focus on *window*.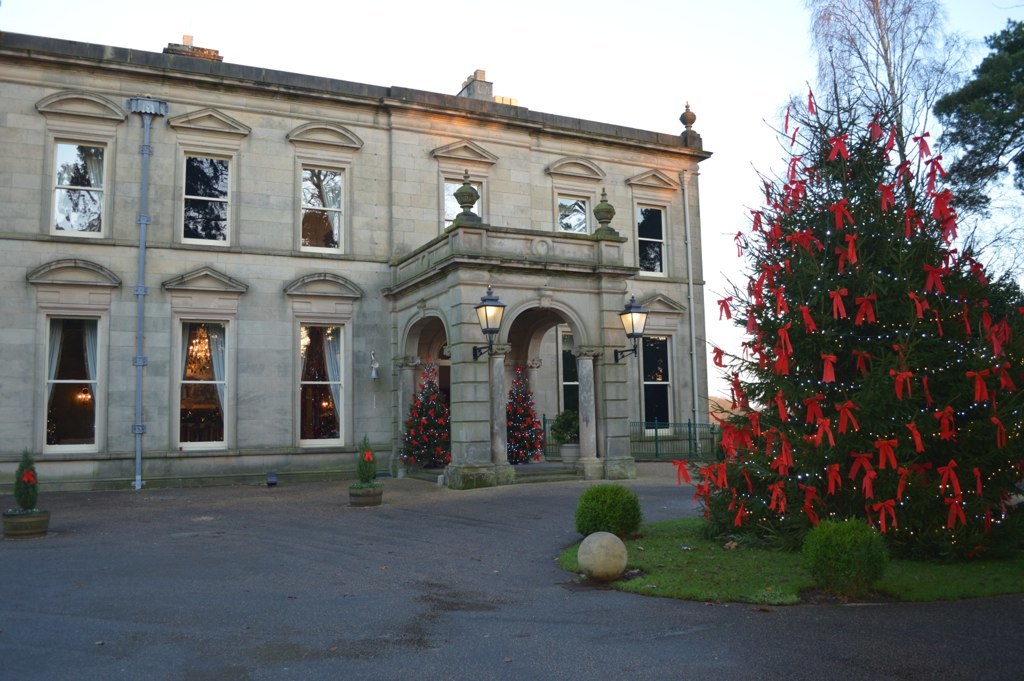
Focused at bbox=[640, 334, 673, 438].
